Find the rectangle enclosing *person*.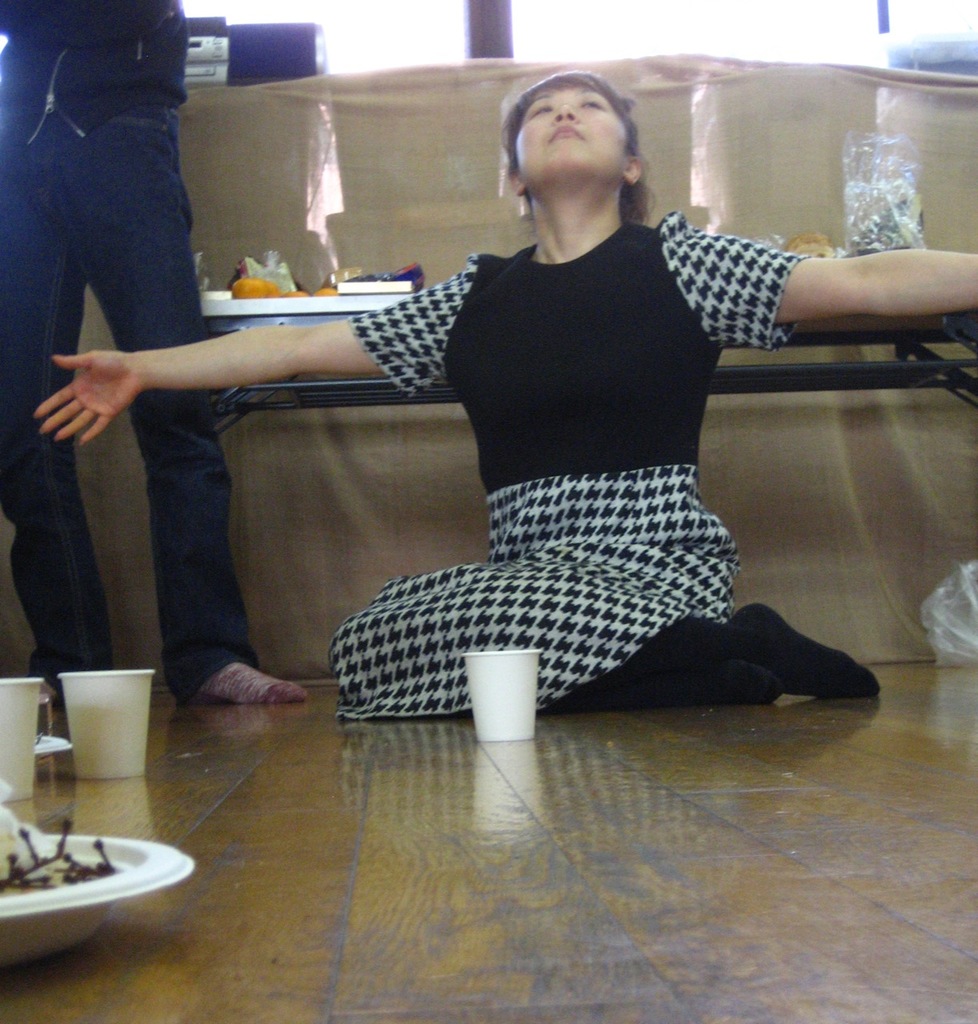
(258, 52, 824, 750).
